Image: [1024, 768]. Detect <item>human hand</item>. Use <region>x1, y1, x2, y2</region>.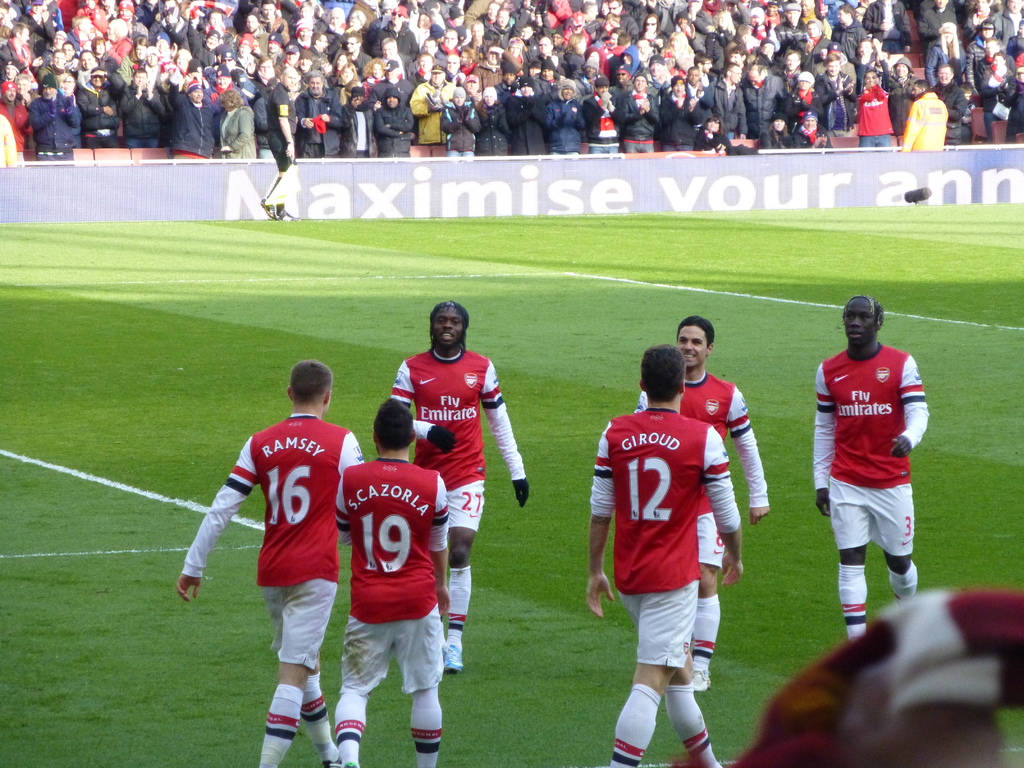
<region>351, 97, 358, 108</region>.
